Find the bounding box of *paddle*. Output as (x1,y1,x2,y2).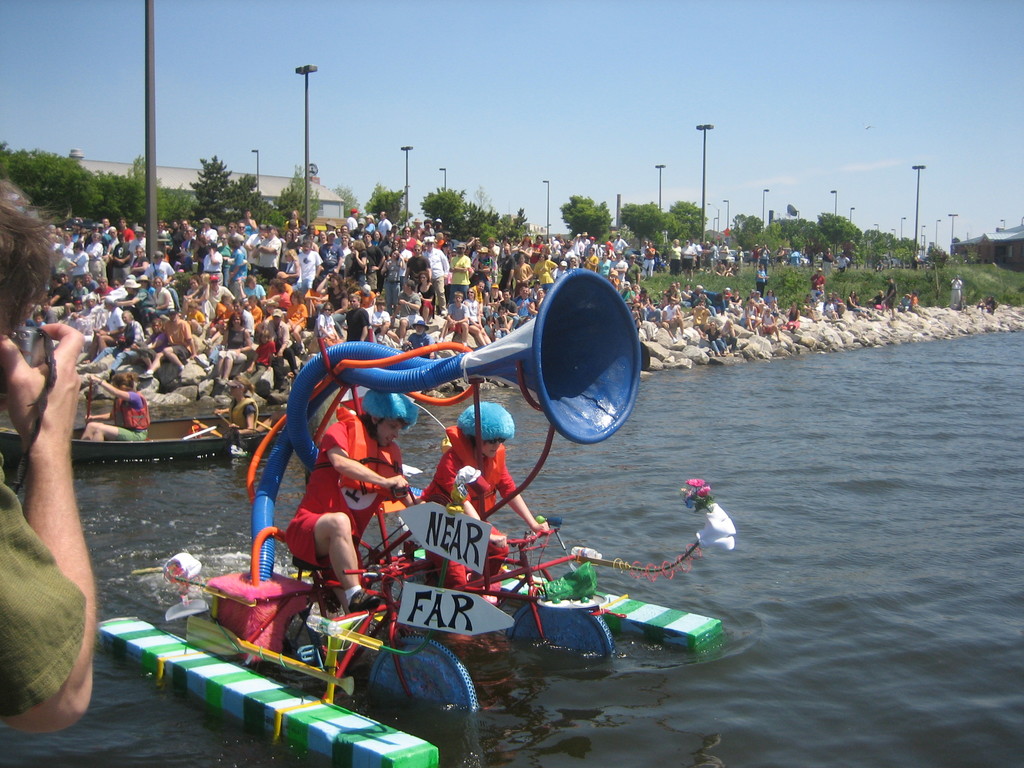
(178,415,227,442).
